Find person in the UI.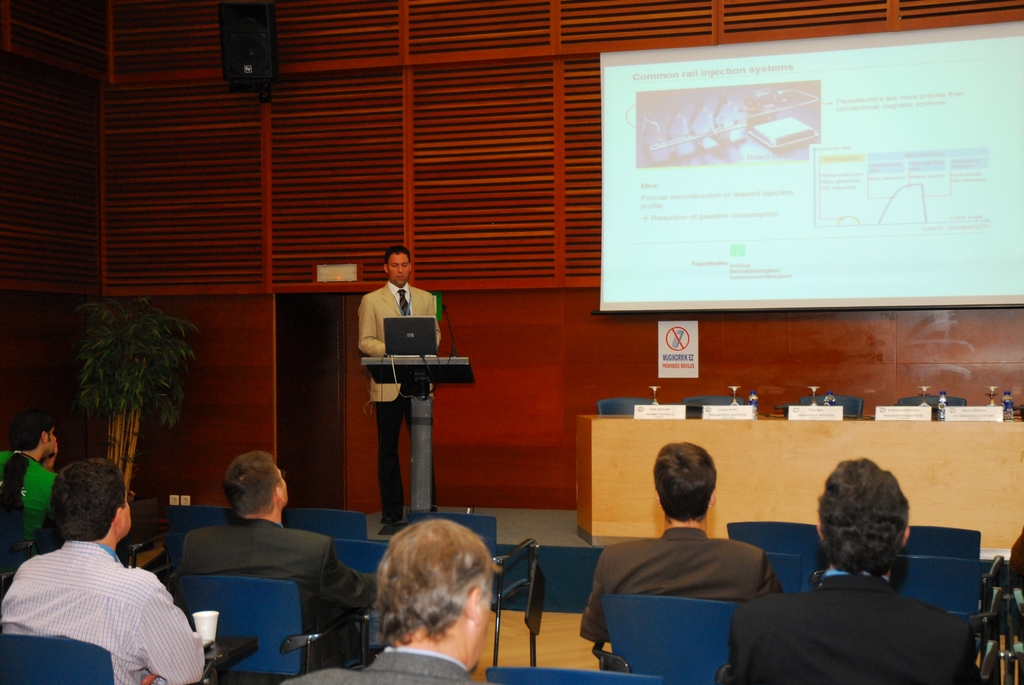
UI element at region(287, 517, 505, 684).
